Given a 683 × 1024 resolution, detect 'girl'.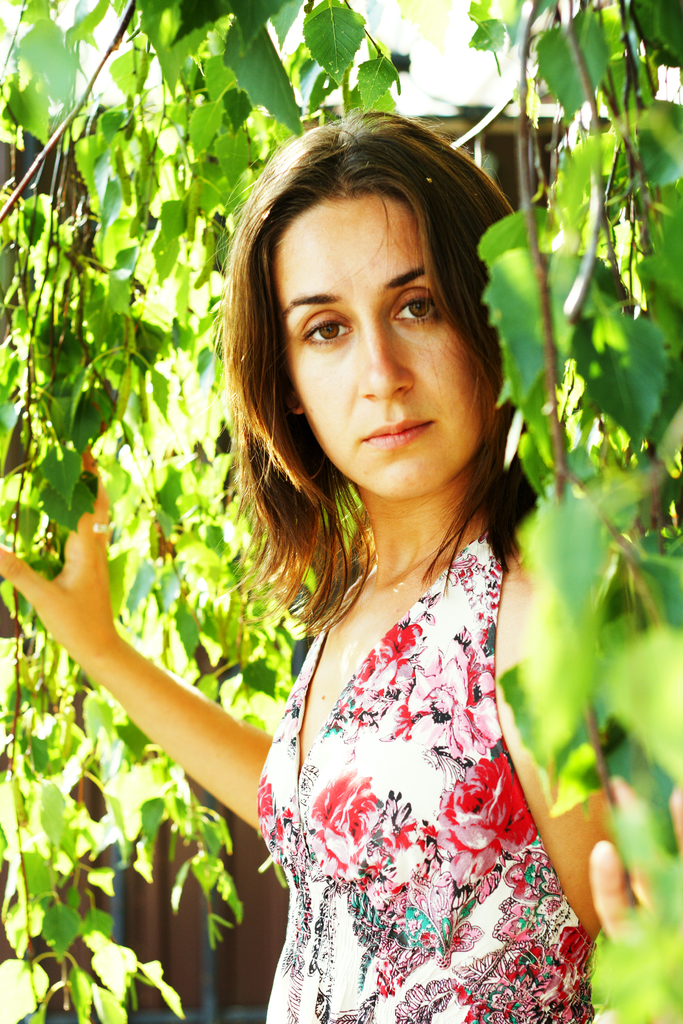
box(0, 113, 682, 1023).
